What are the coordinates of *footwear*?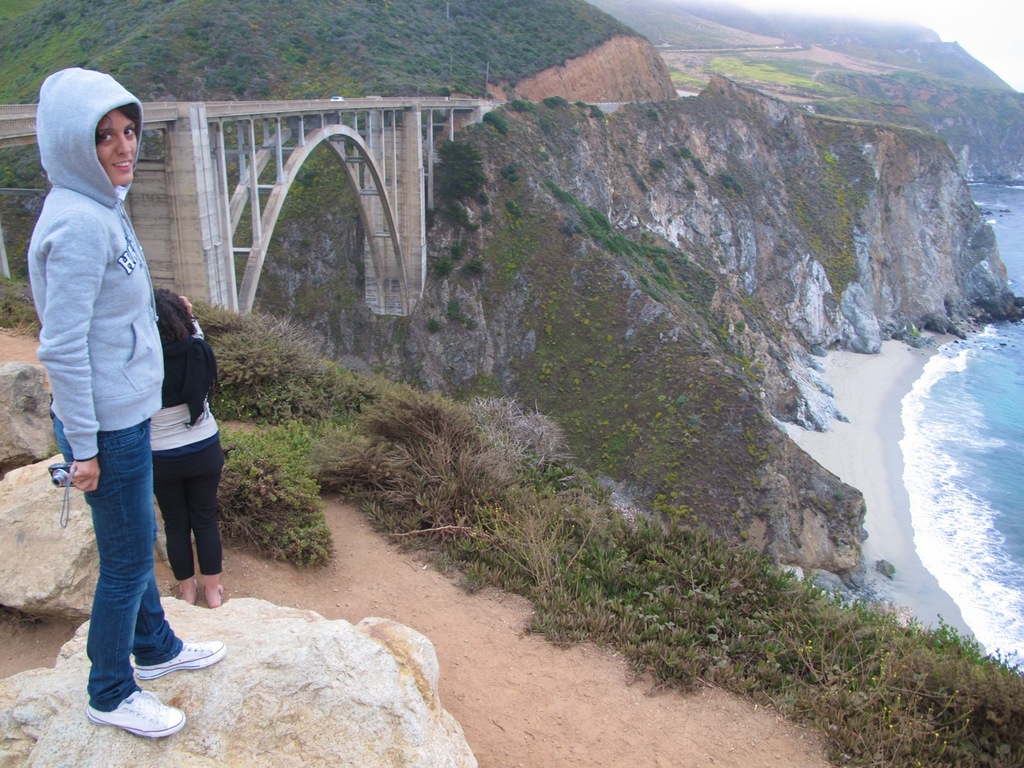
[x1=83, y1=686, x2=187, y2=733].
